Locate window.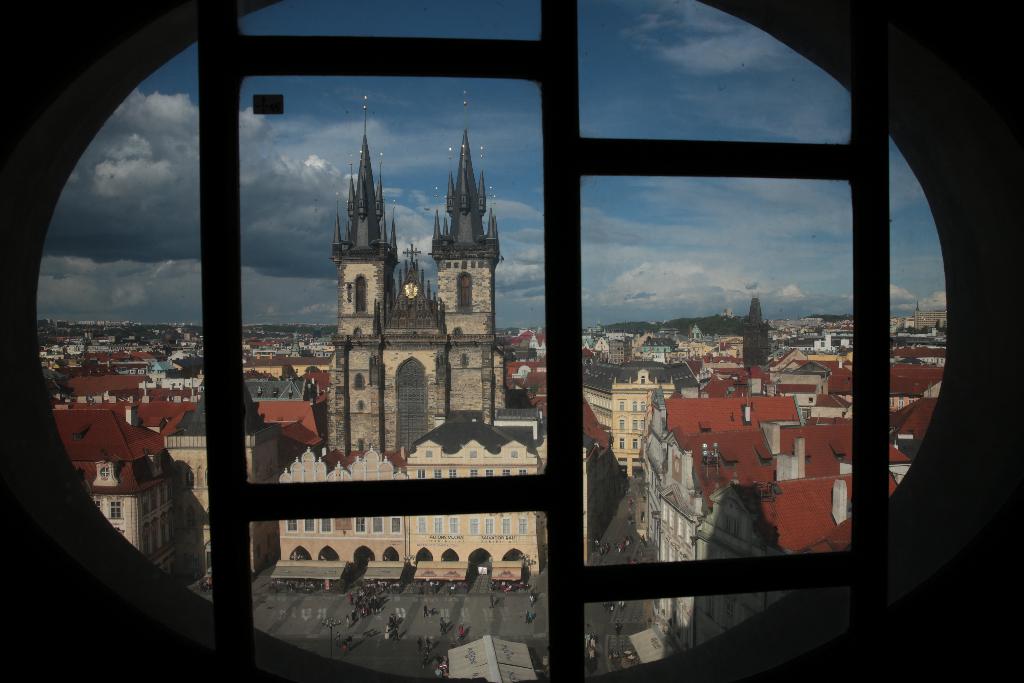
Bounding box: Rect(520, 516, 528, 536).
